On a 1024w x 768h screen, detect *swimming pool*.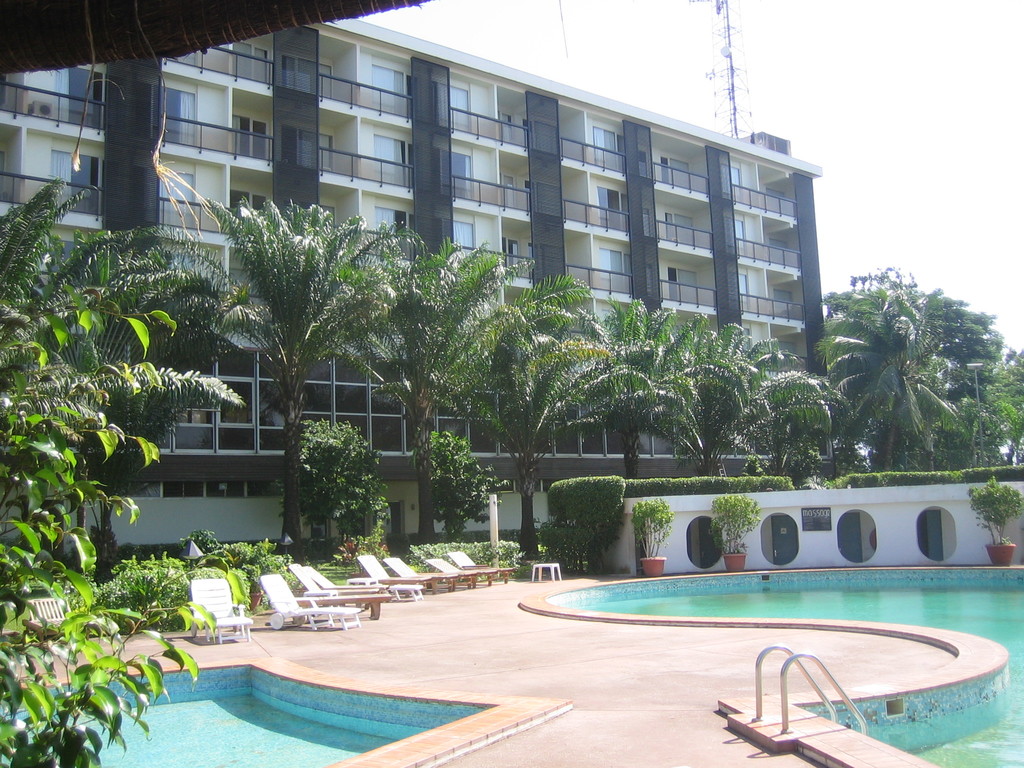
Rect(551, 572, 1023, 767).
